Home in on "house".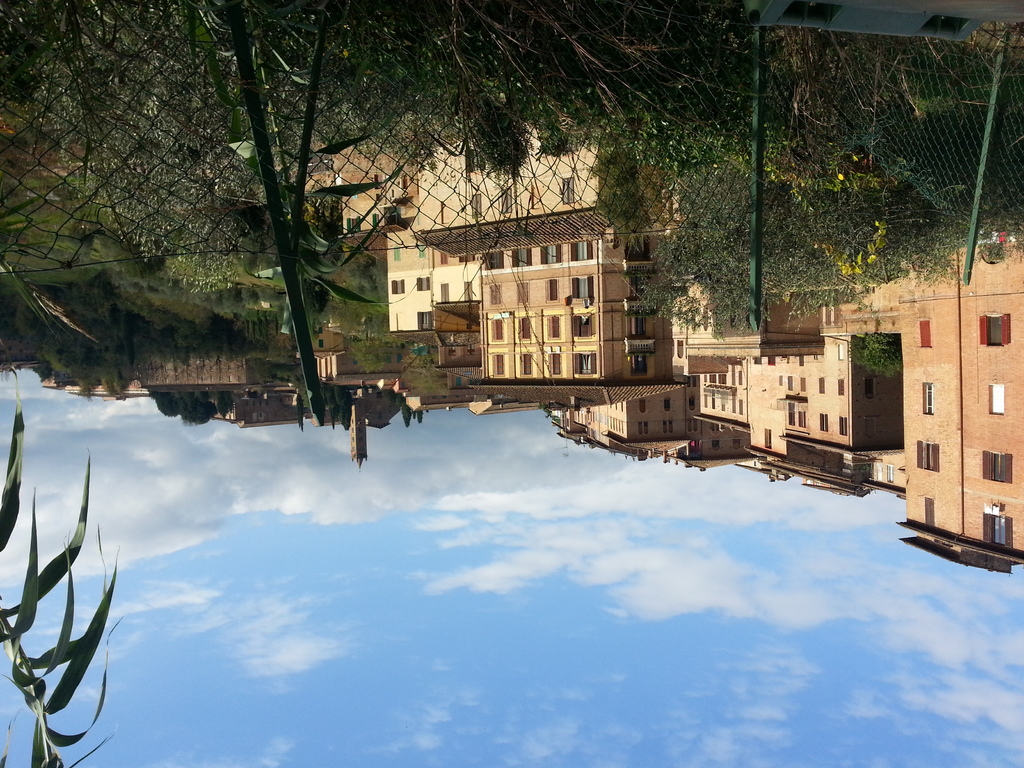
Homed in at <region>555, 266, 698, 461</region>.
